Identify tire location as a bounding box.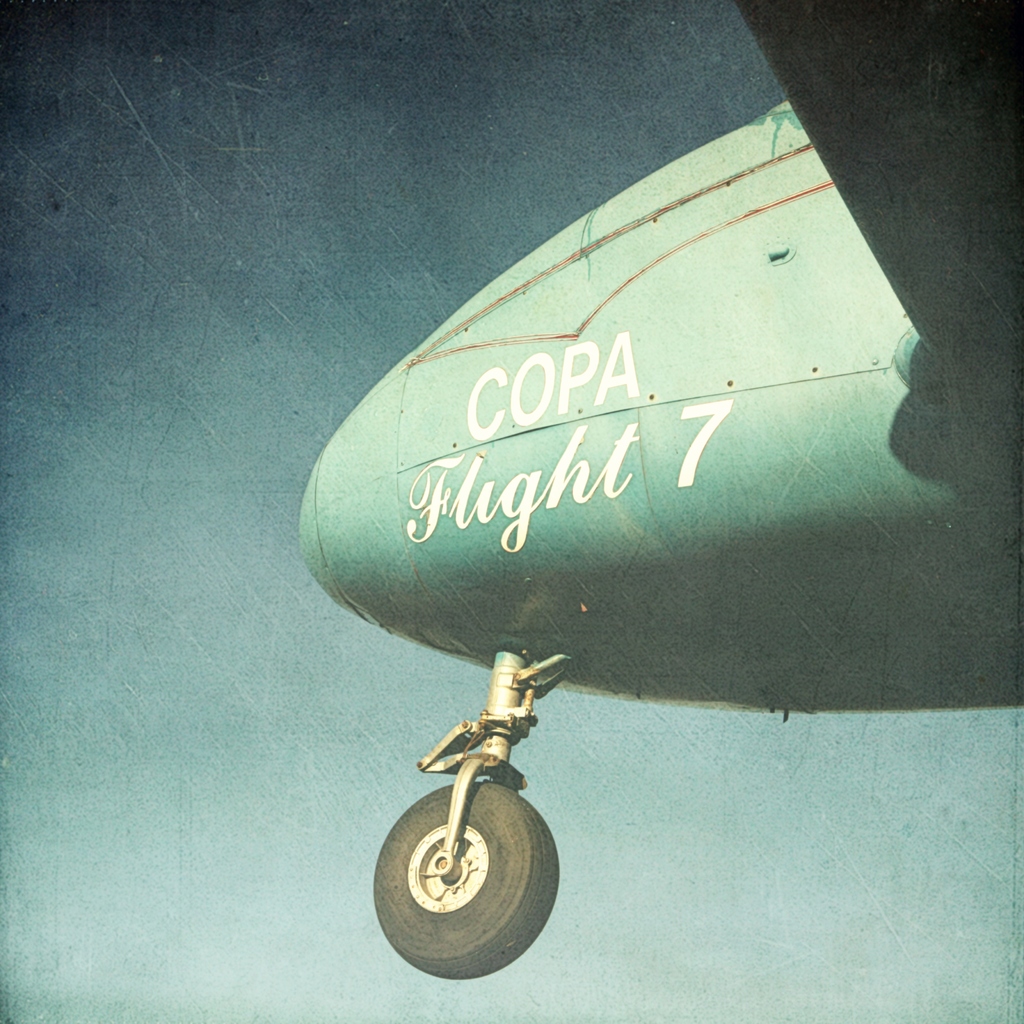
<box>362,777,560,980</box>.
